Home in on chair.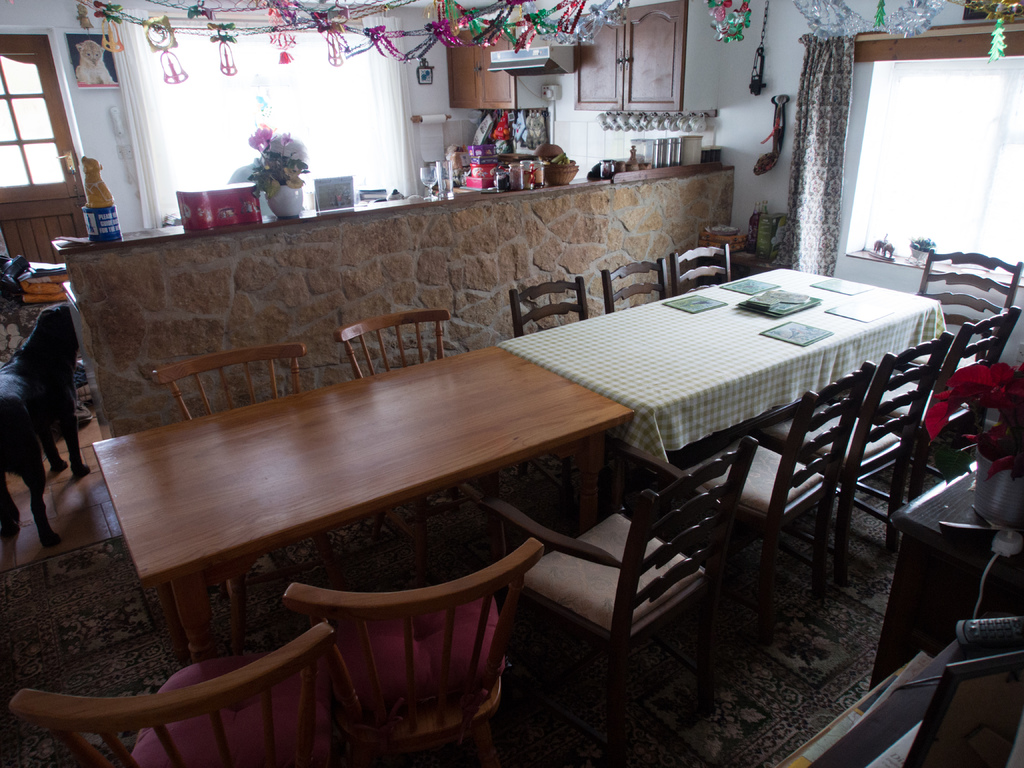
Homed in at bbox=[604, 254, 675, 317].
